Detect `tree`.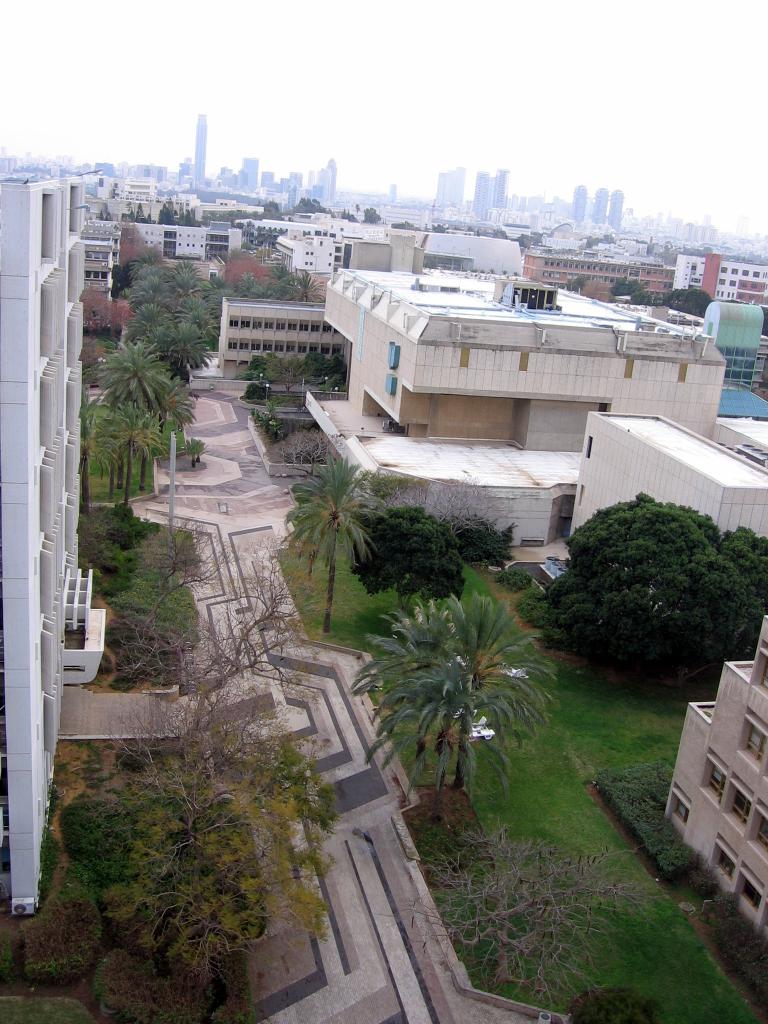
Detected at bbox=(275, 457, 373, 637).
